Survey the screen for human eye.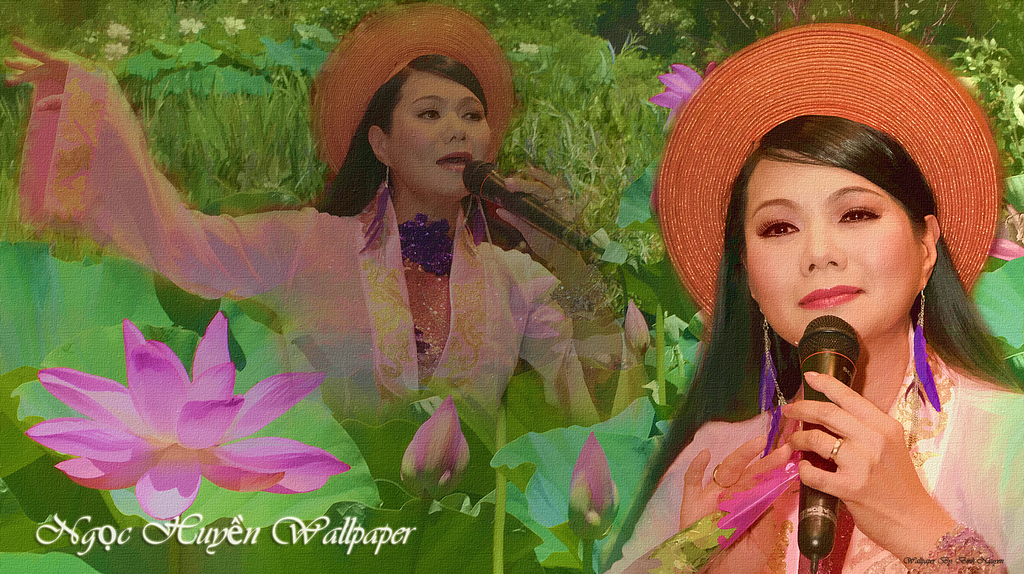
Survey found: Rect(461, 106, 485, 125).
